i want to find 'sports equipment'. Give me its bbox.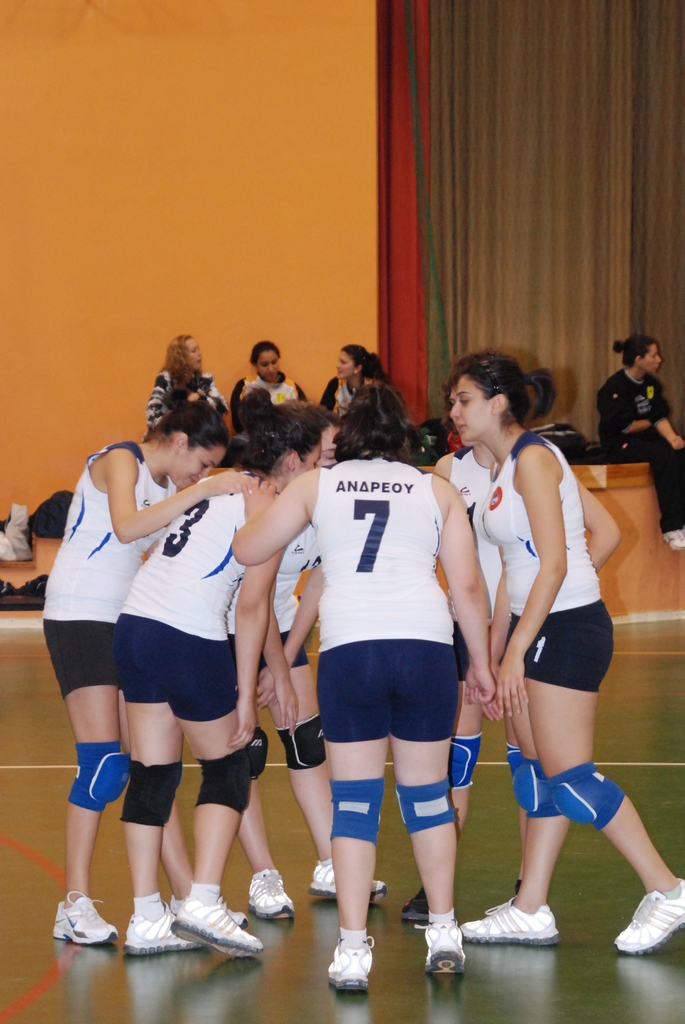
503,738,521,778.
